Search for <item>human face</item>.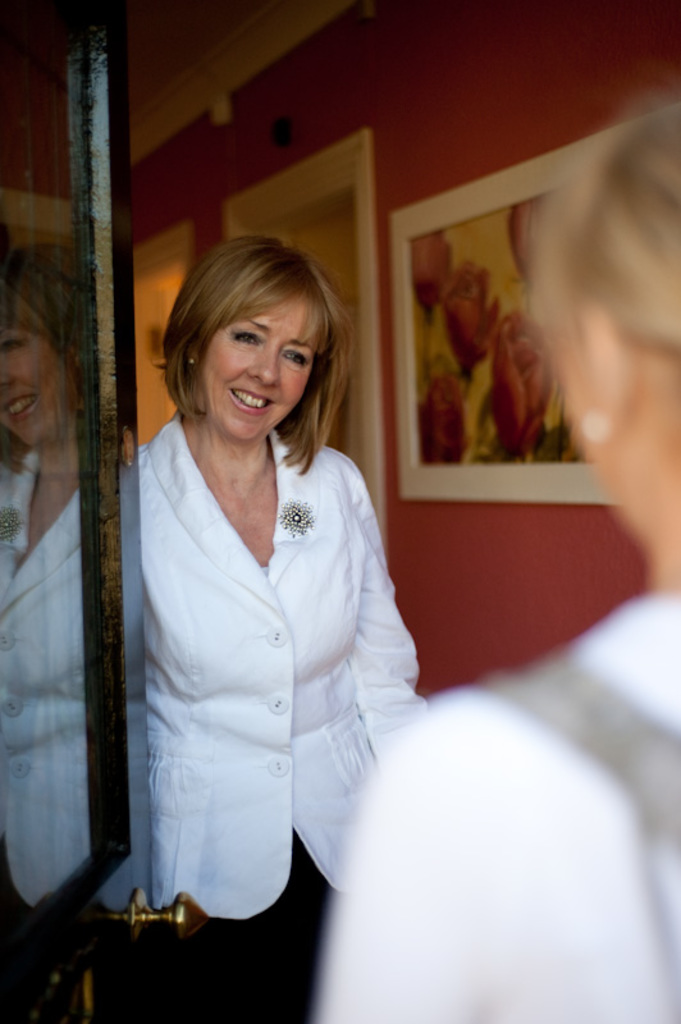
Found at 202,296,324,439.
